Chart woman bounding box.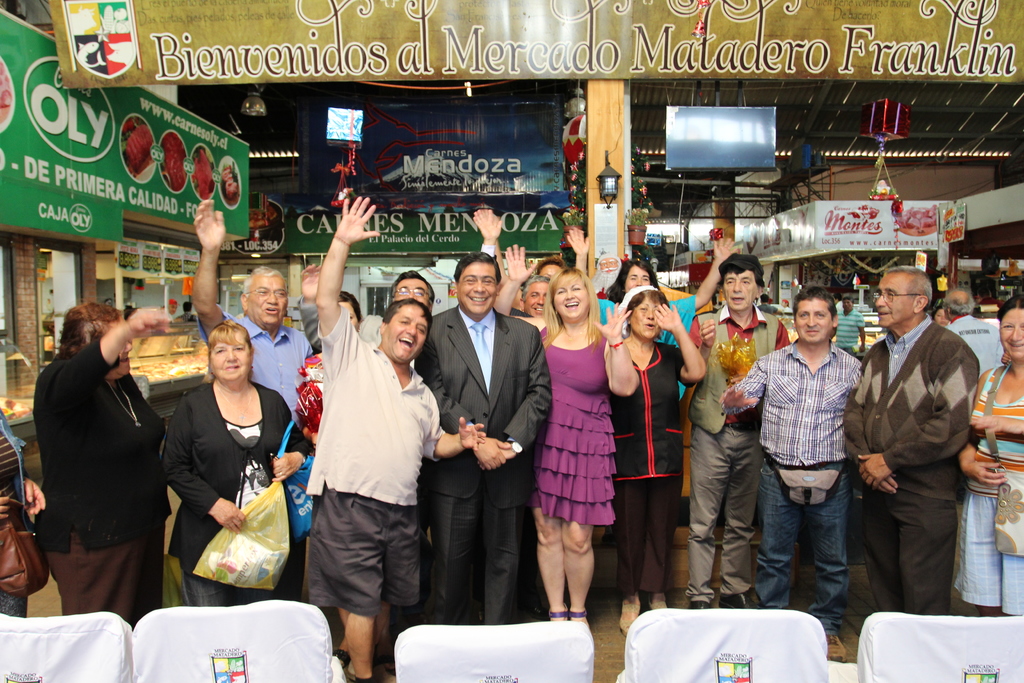
Charted: (left=534, top=272, right=626, bottom=614).
